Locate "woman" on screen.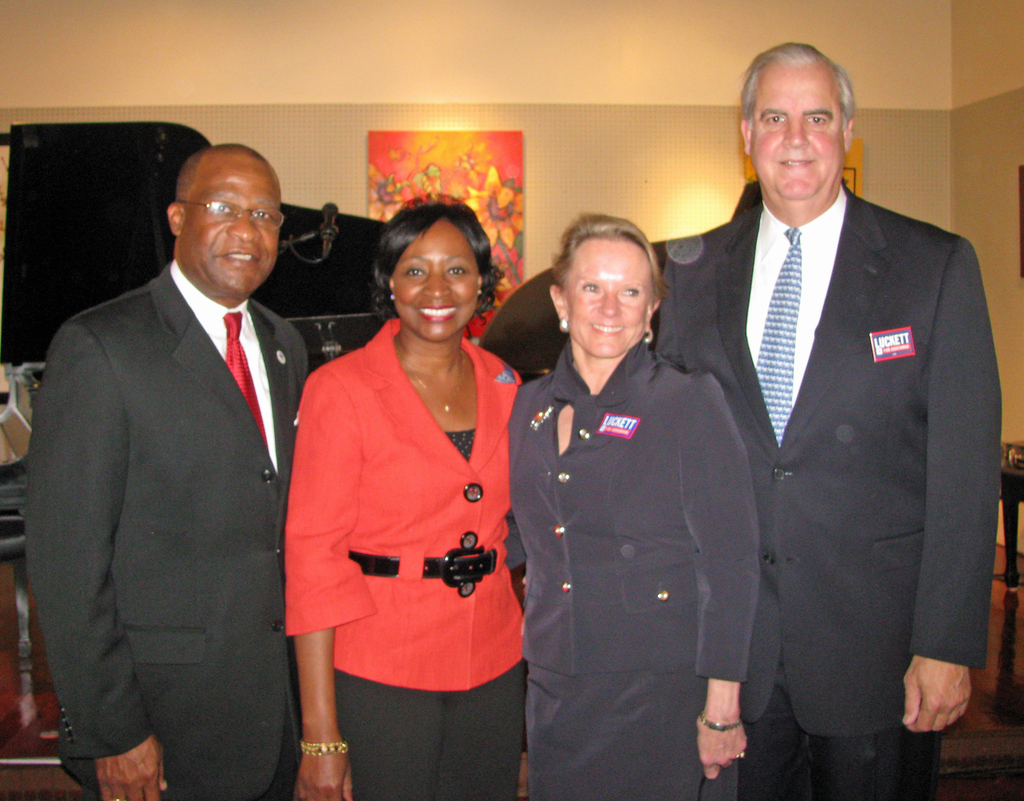
On screen at [499,209,765,800].
